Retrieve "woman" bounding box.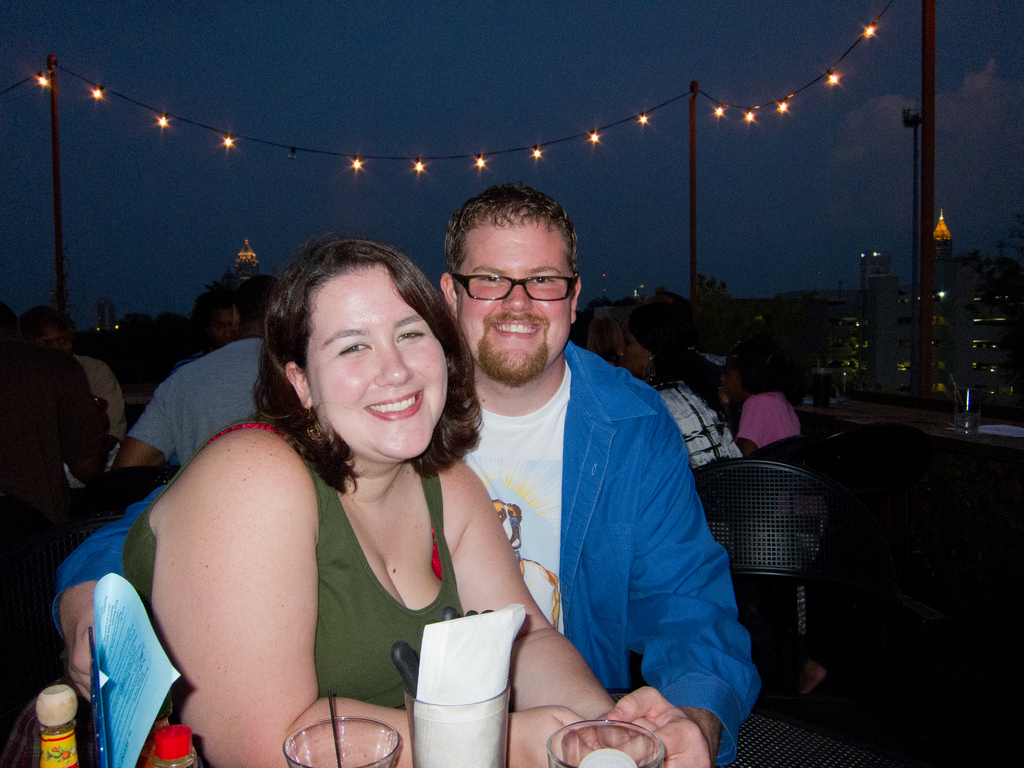
Bounding box: box=[612, 299, 747, 477].
